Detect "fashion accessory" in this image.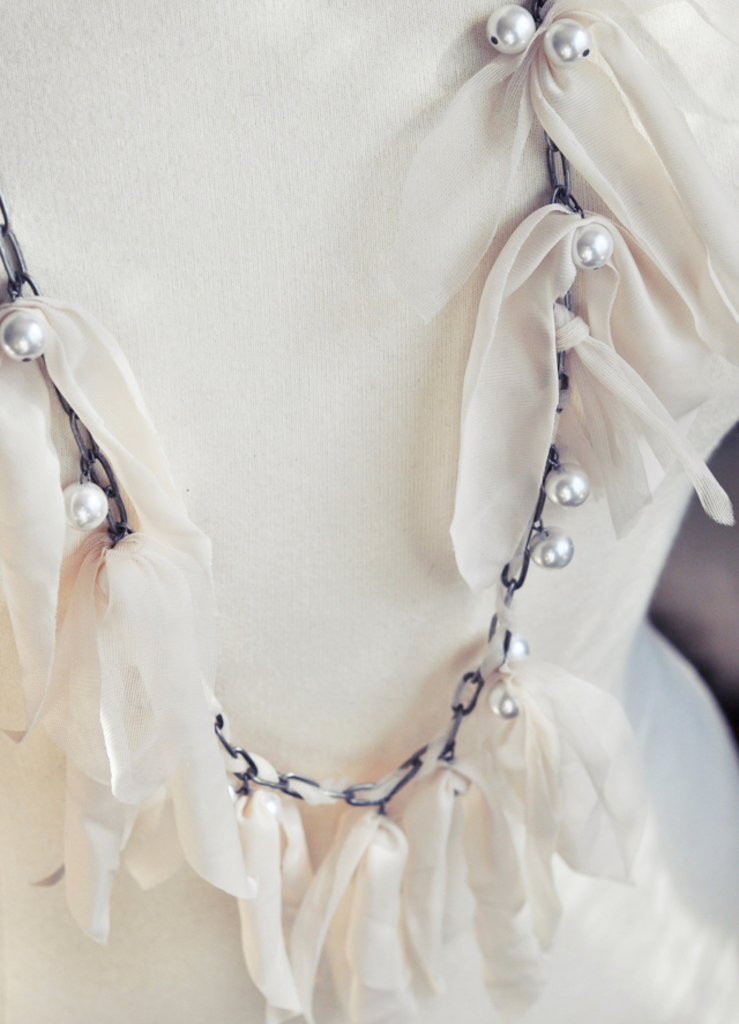
Detection: x1=0, y1=0, x2=617, y2=828.
